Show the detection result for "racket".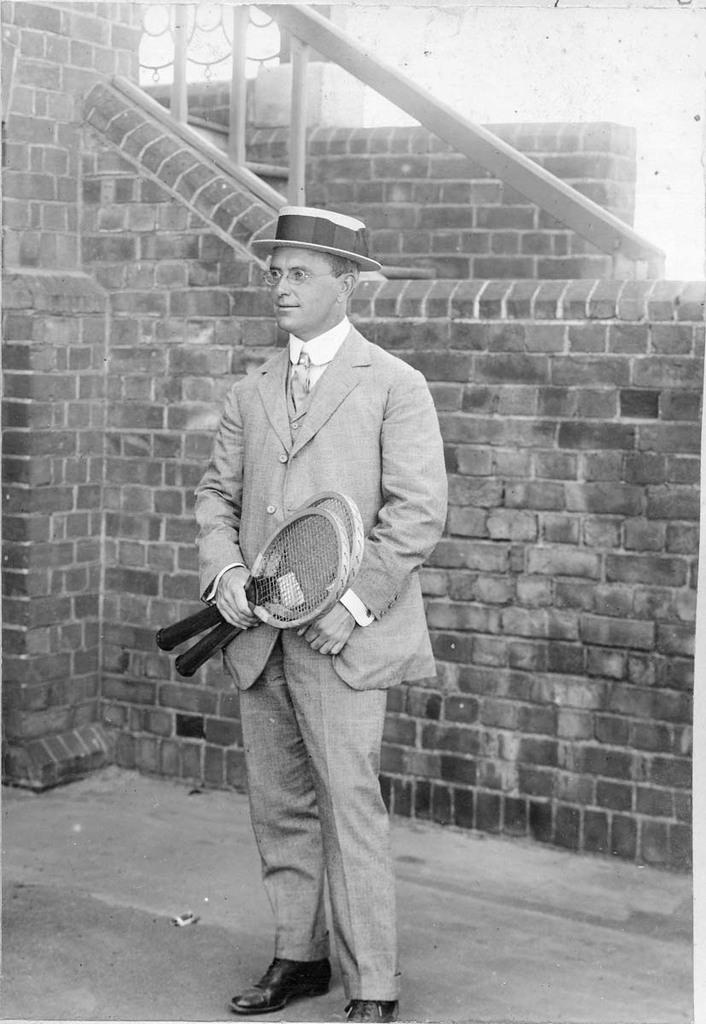
<bbox>156, 509, 349, 653</bbox>.
